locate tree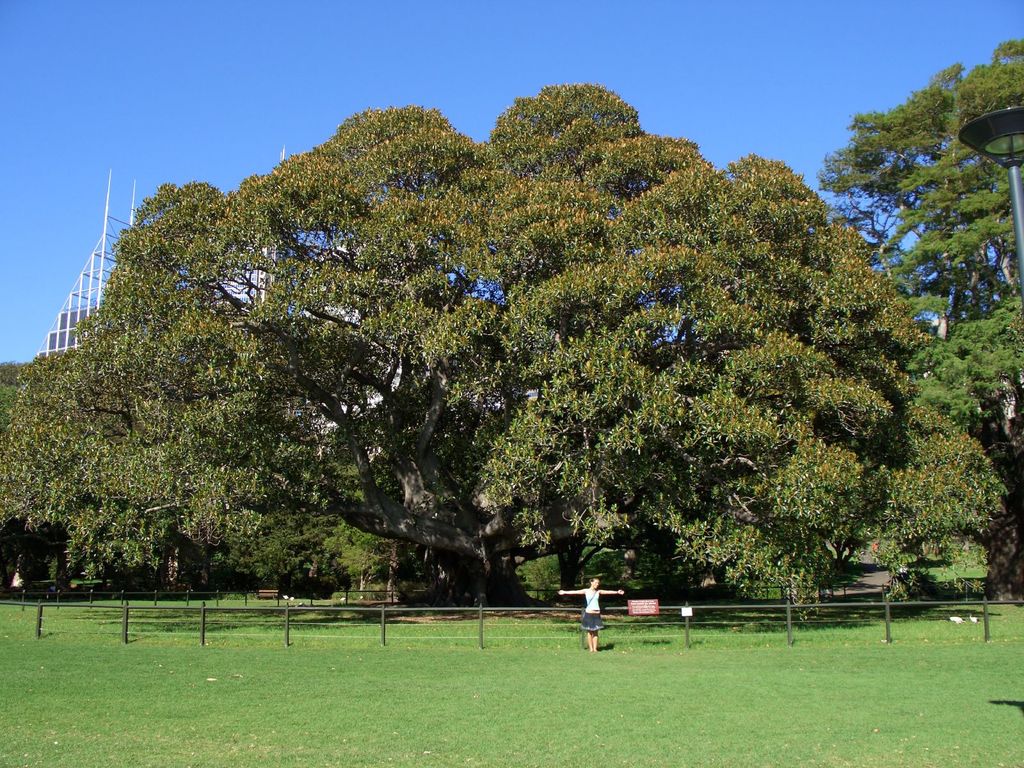
<box>230,433,419,616</box>
